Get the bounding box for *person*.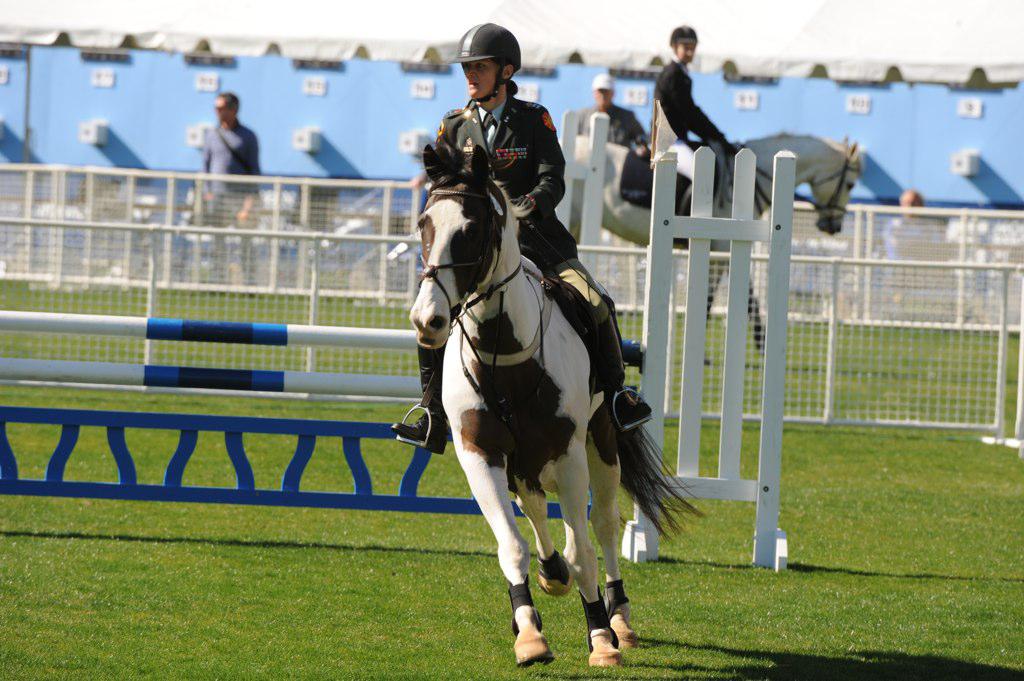
(x1=653, y1=25, x2=743, y2=199).
